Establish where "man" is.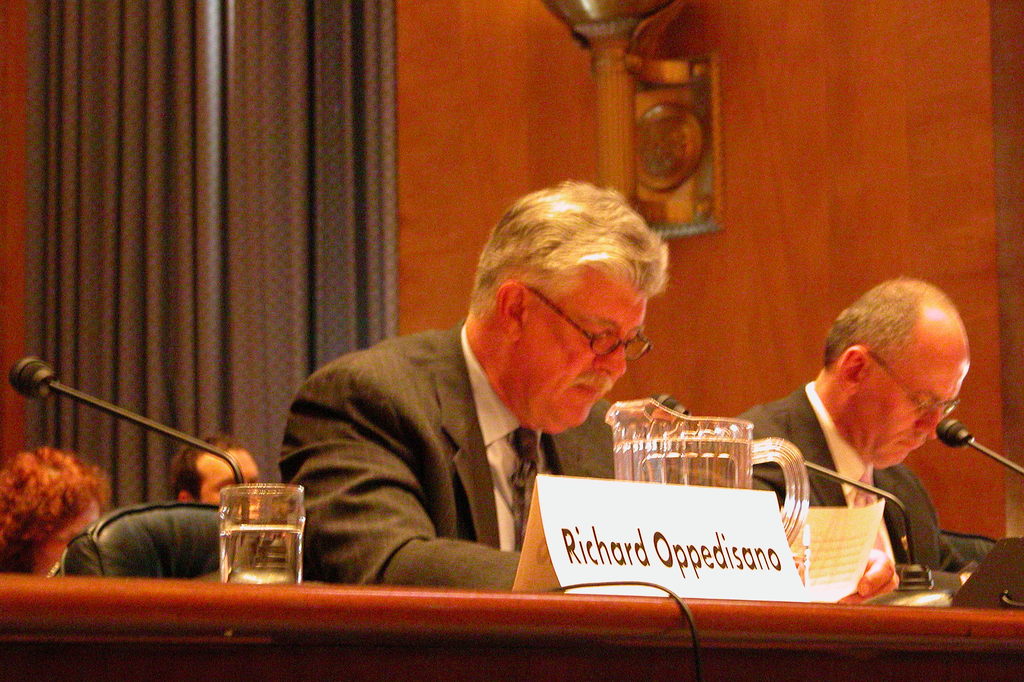
Established at bbox=(260, 208, 716, 599).
